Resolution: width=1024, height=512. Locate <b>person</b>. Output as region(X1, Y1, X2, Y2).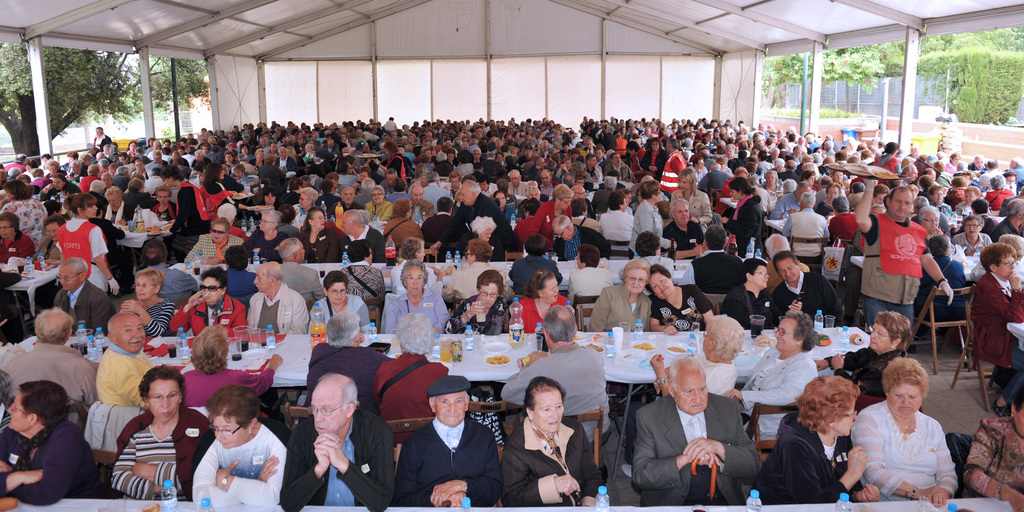
region(99, 189, 130, 227).
